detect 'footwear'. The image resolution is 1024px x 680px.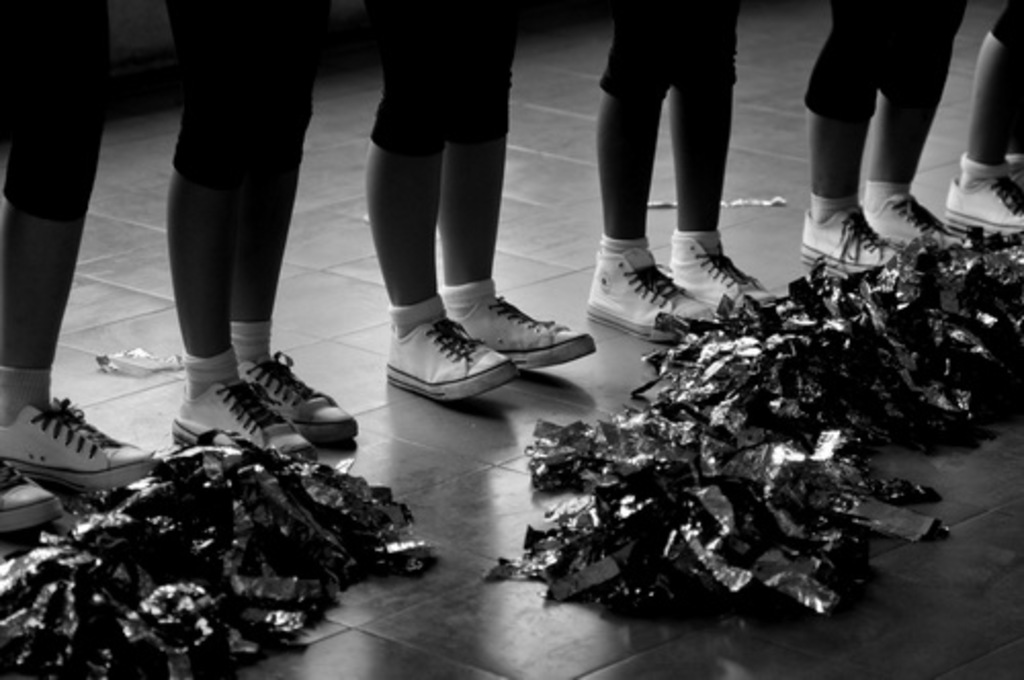
[0, 397, 154, 496].
